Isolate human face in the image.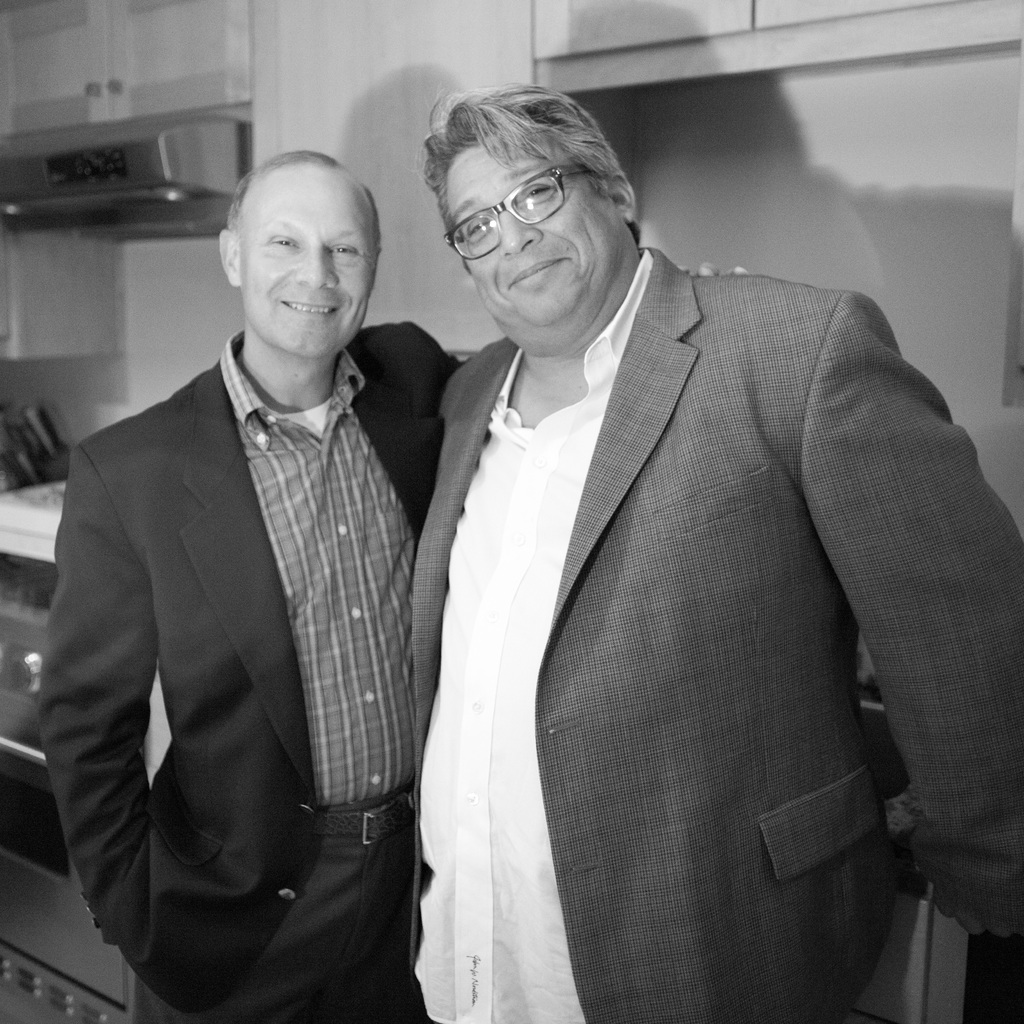
Isolated region: l=233, t=174, r=385, b=355.
